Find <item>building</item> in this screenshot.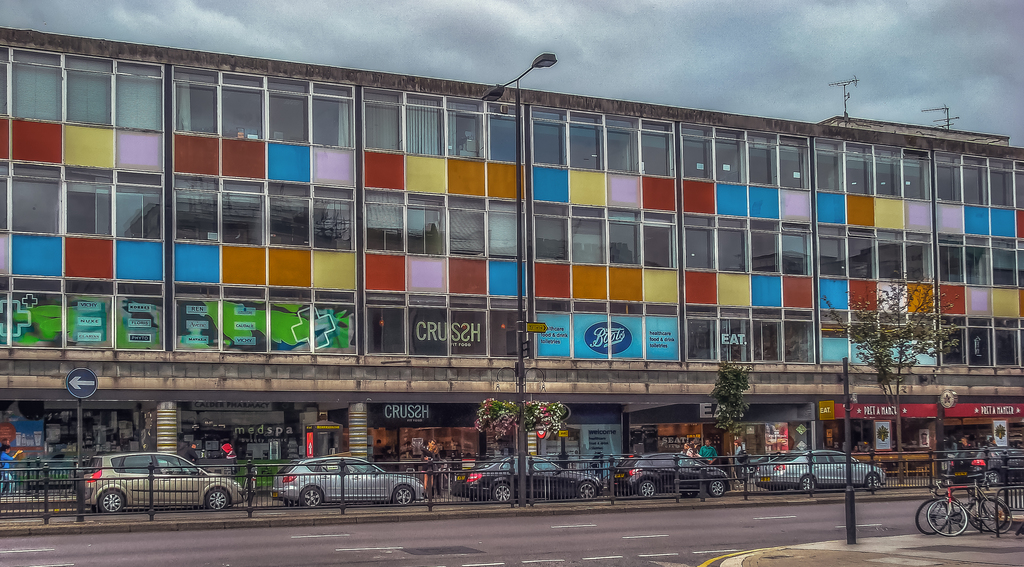
The bounding box for <item>building</item> is [3, 21, 1023, 486].
